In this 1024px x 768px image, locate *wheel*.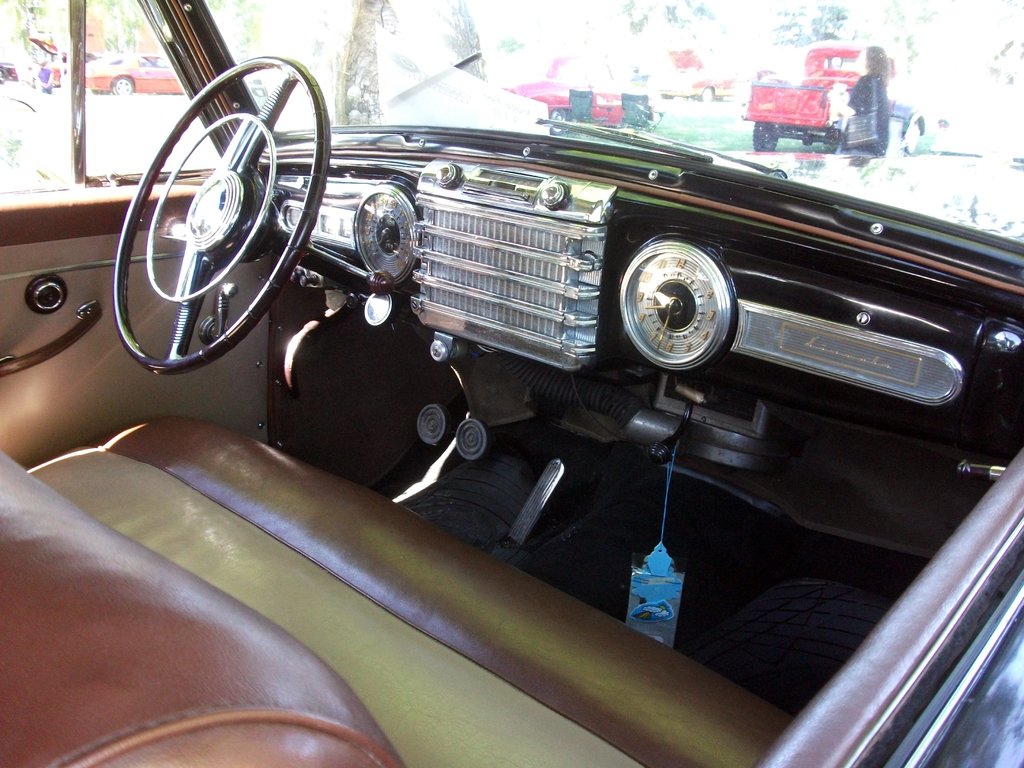
Bounding box: bbox=[660, 95, 674, 99].
